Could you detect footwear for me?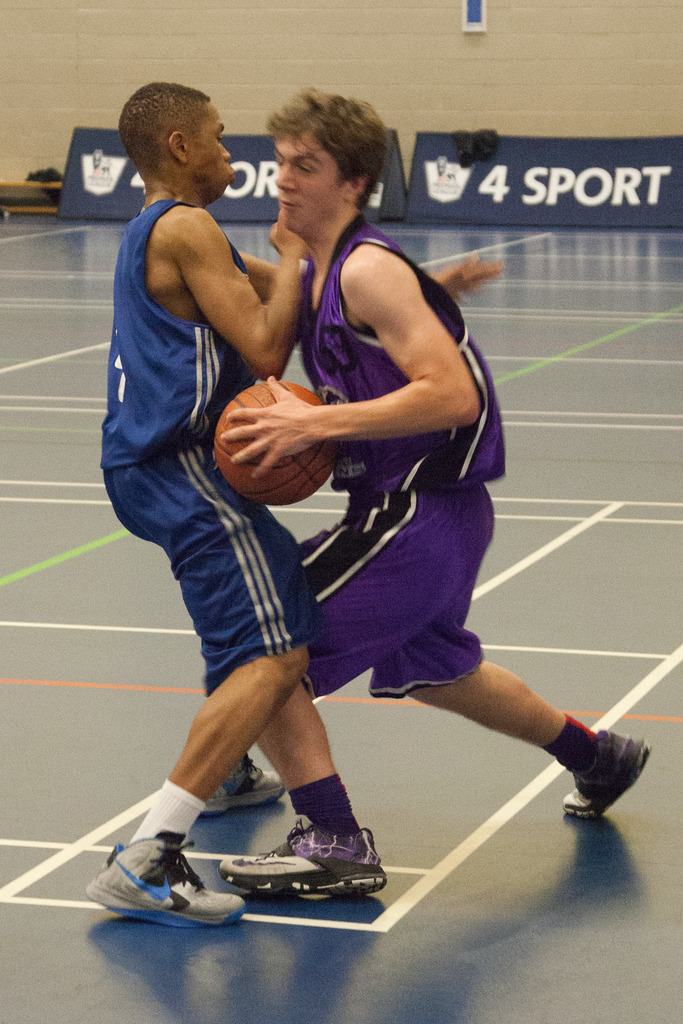
Detection result: {"x1": 178, "y1": 820, "x2": 386, "y2": 900}.
